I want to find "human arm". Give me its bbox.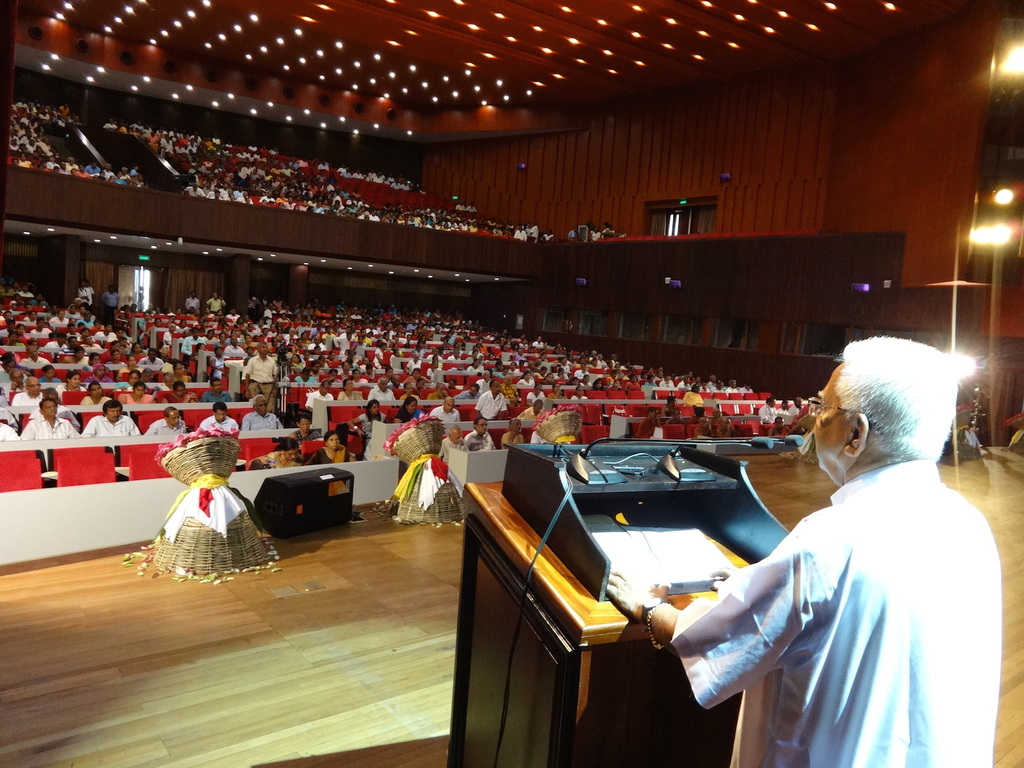
x1=457, y1=390, x2=465, y2=399.
